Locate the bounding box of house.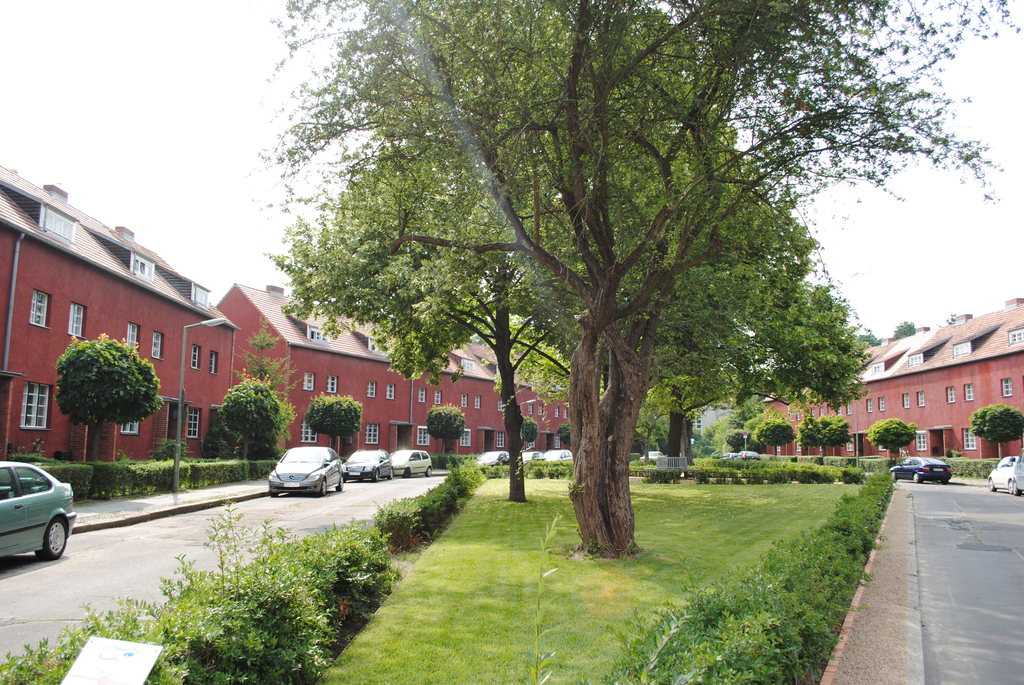
Bounding box: <box>0,162,1023,473</box>.
